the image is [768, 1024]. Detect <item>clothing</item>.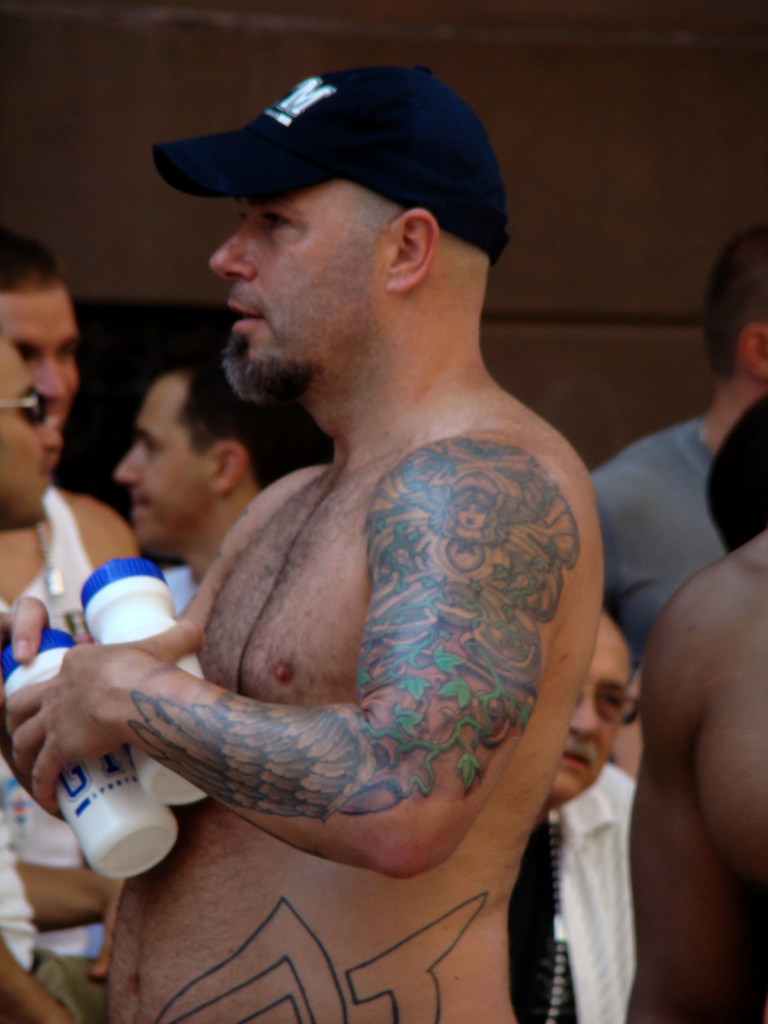
Detection: 0,481,100,1007.
